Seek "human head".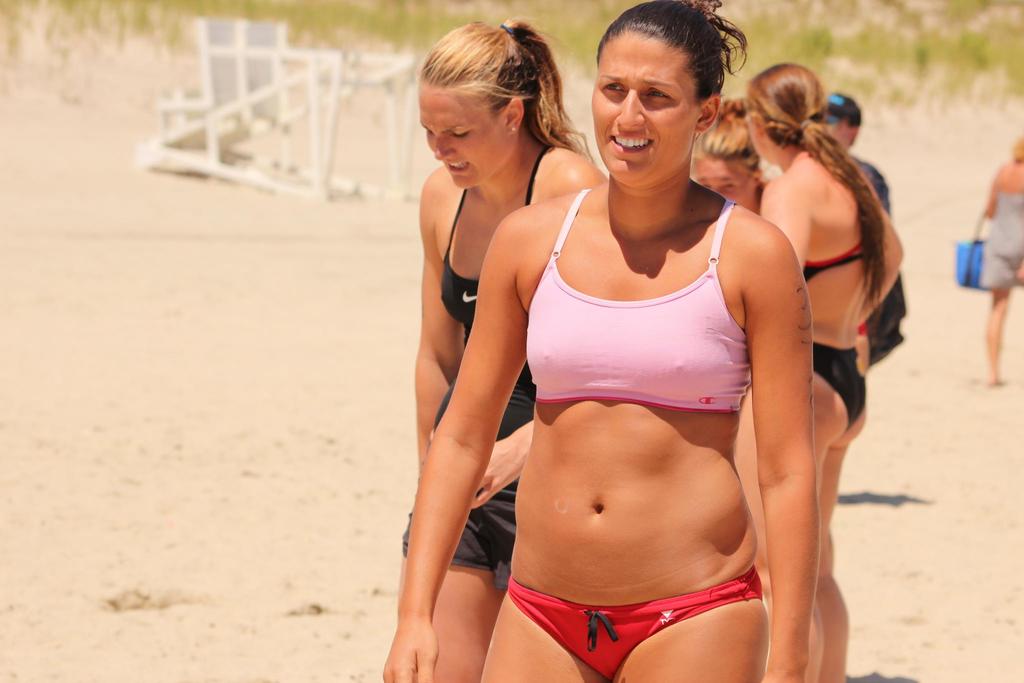
pyautogui.locateOnScreen(822, 94, 862, 151).
